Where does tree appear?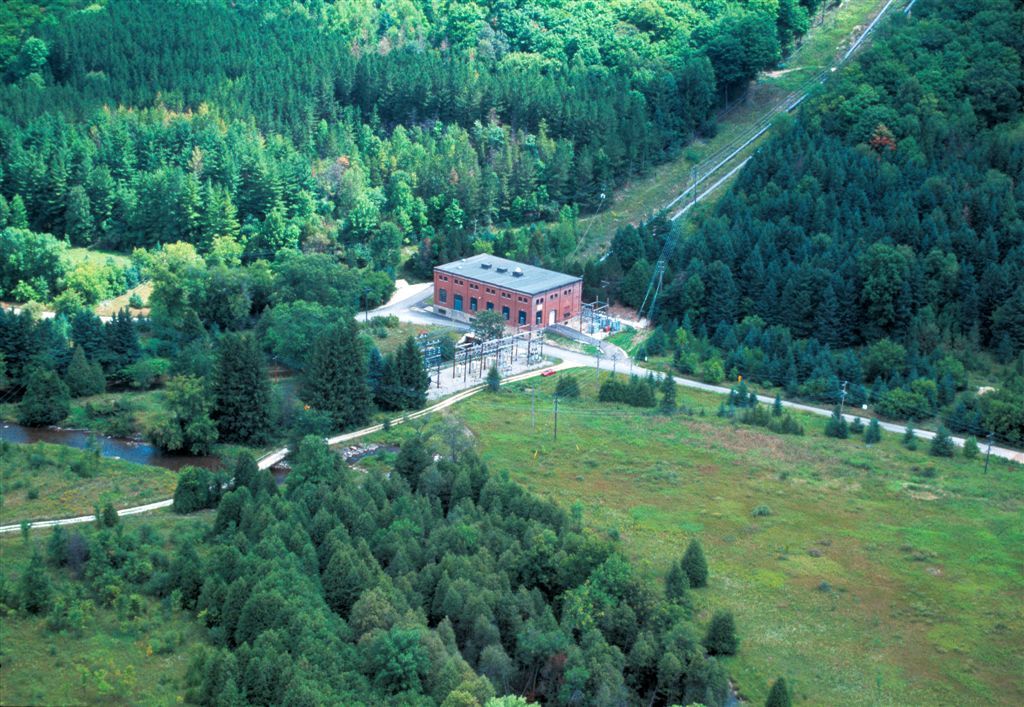
Appears at left=413, top=232, right=442, bottom=279.
